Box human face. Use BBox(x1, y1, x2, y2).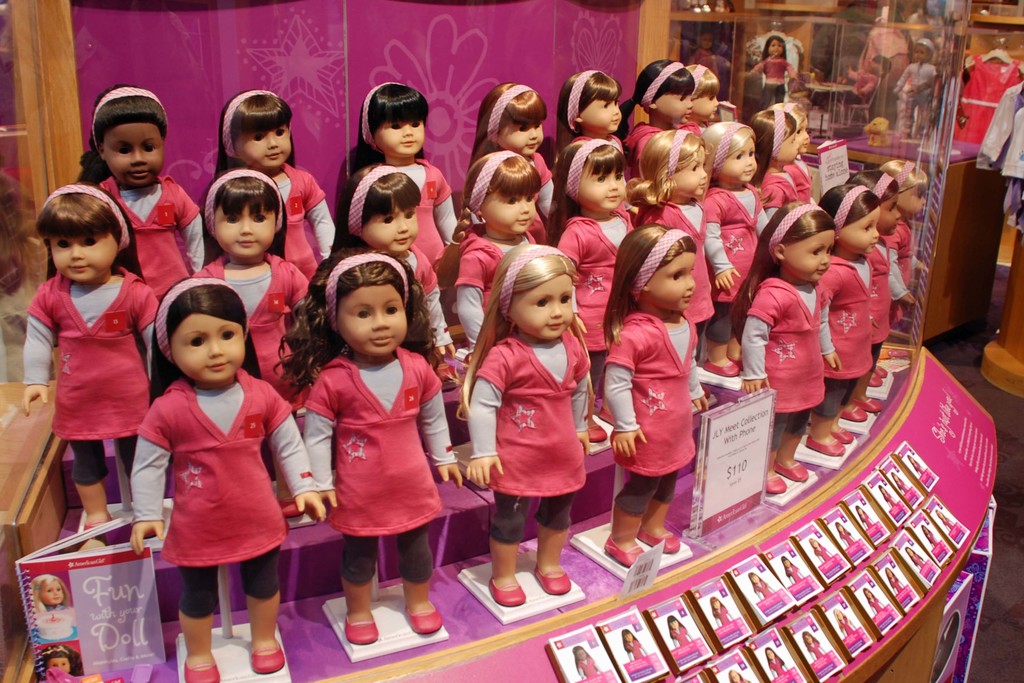
BBox(336, 285, 407, 355).
